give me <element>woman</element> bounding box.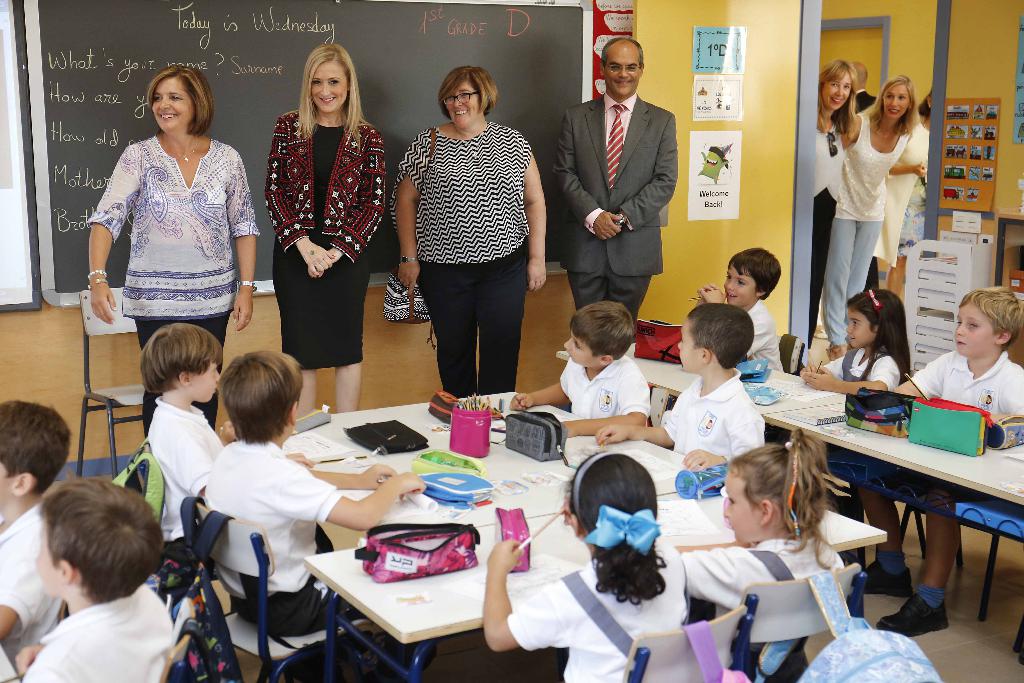
bbox=(388, 64, 550, 398).
